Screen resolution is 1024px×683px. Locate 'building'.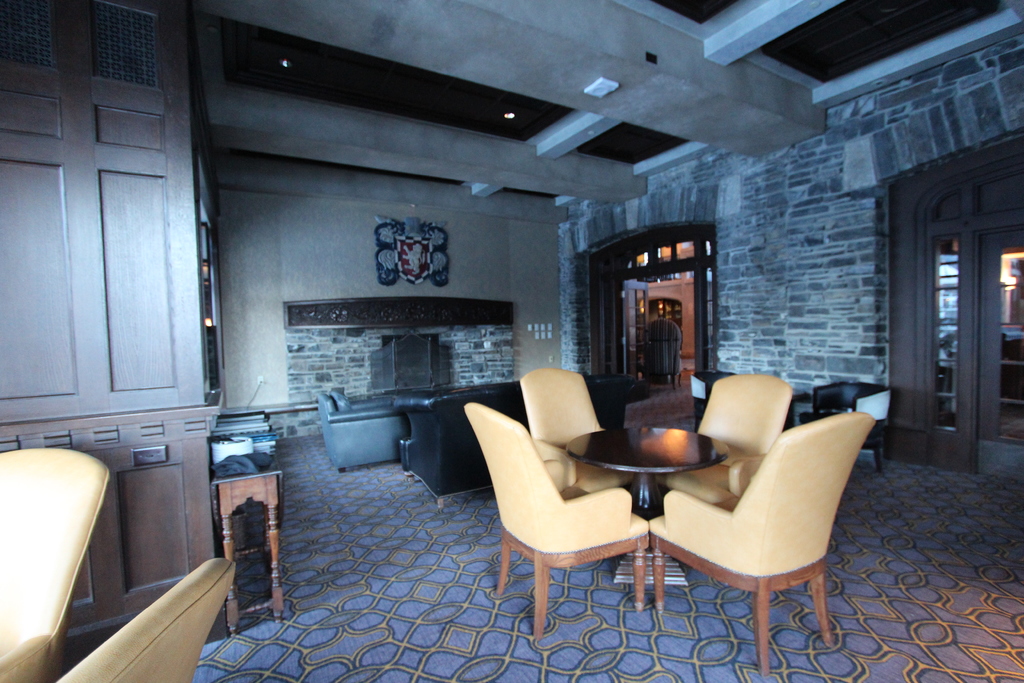
[x1=0, y1=0, x2=1023, y2=682].
